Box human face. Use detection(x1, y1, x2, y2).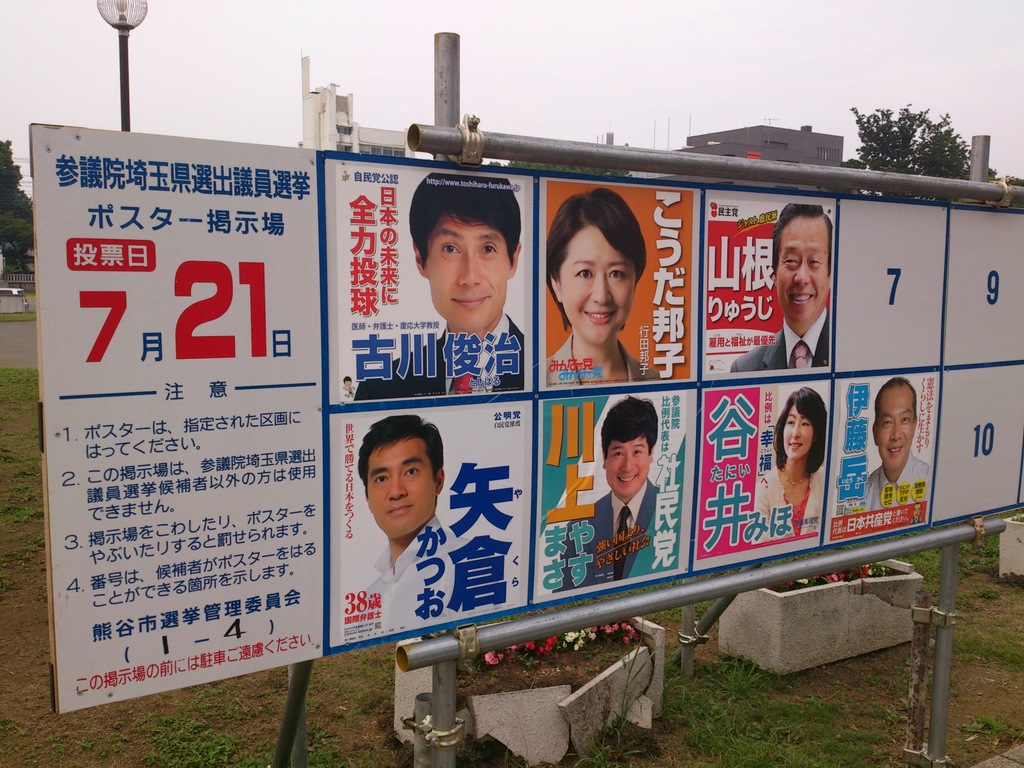
detection(775, 214, 829, 319).
